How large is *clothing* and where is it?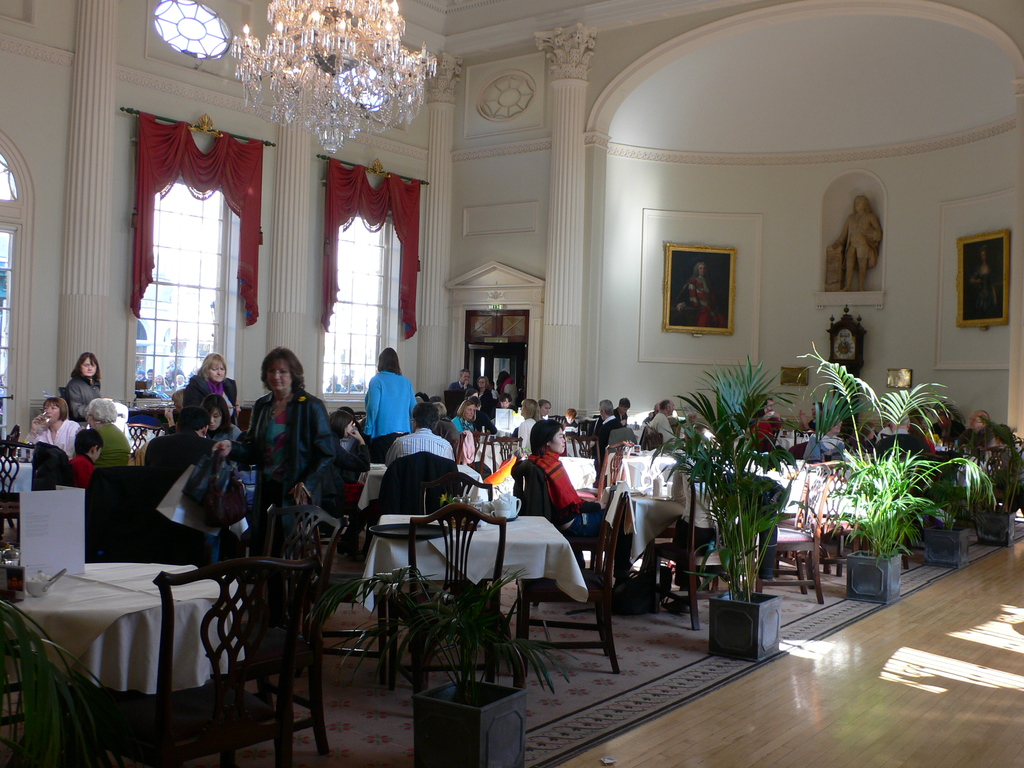
Bounding box: left=241, top=385, right=335, bottom=525.
